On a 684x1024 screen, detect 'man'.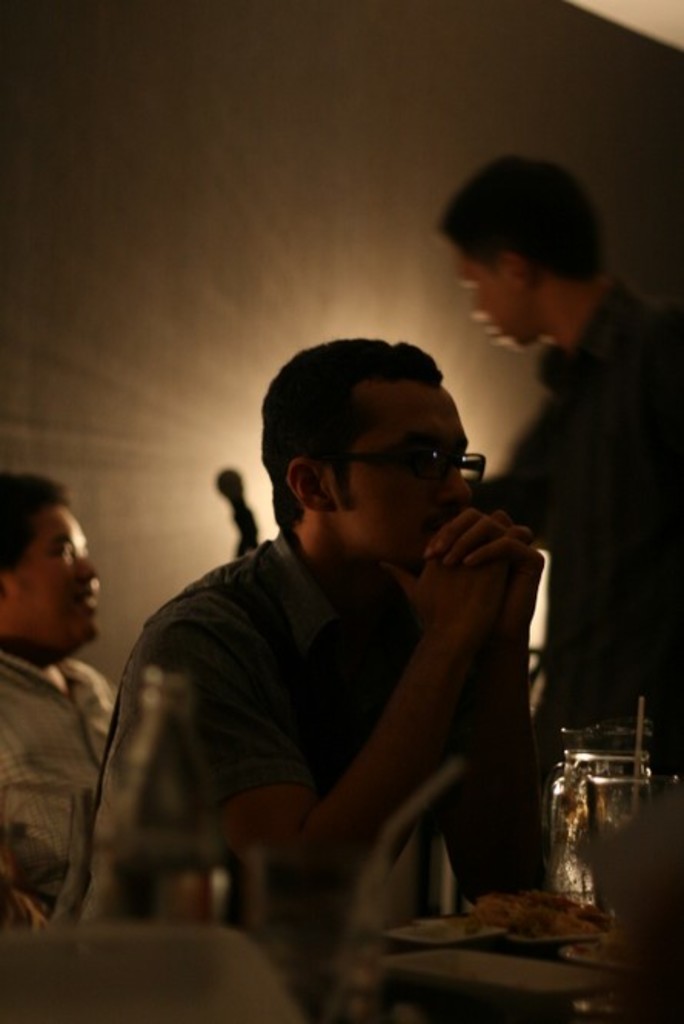
box=[109, 283, 595, 939].
